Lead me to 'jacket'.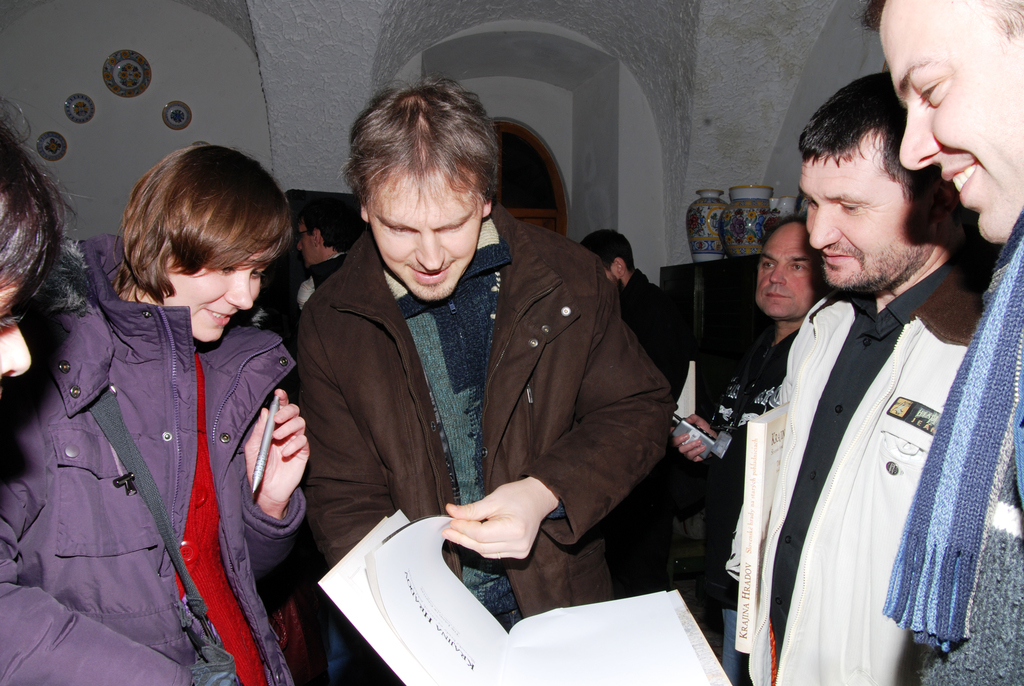
Lead to l=295, t=197, r=671, b=616.
